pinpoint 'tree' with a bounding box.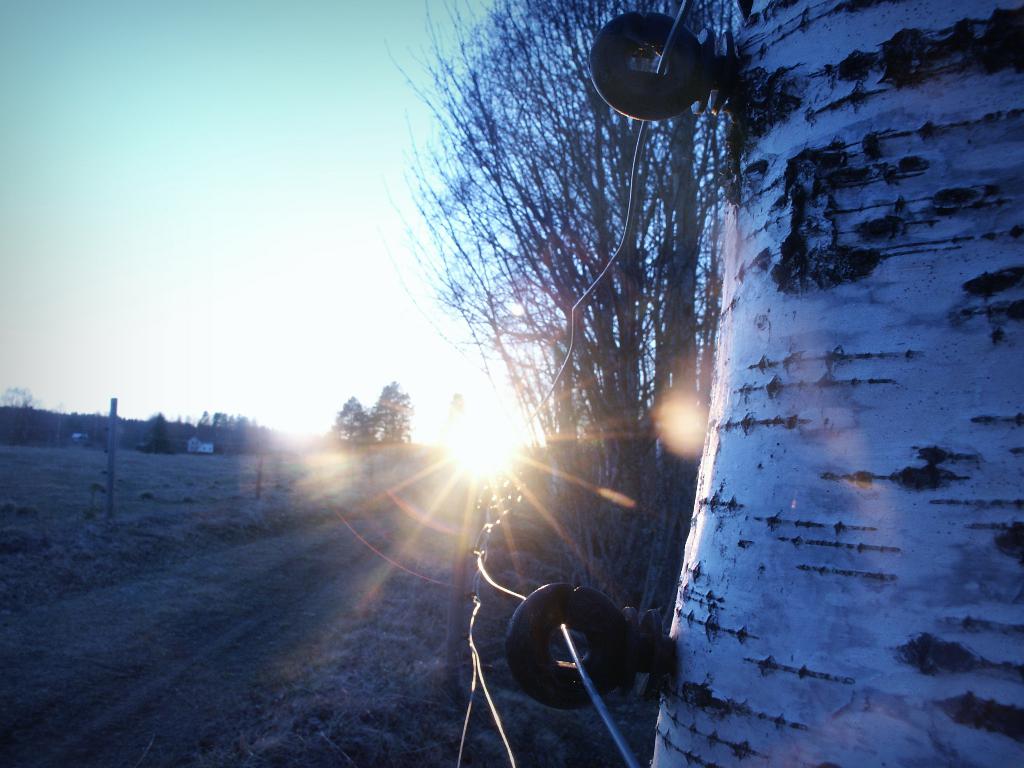
box(134, 409, 173, 458).
